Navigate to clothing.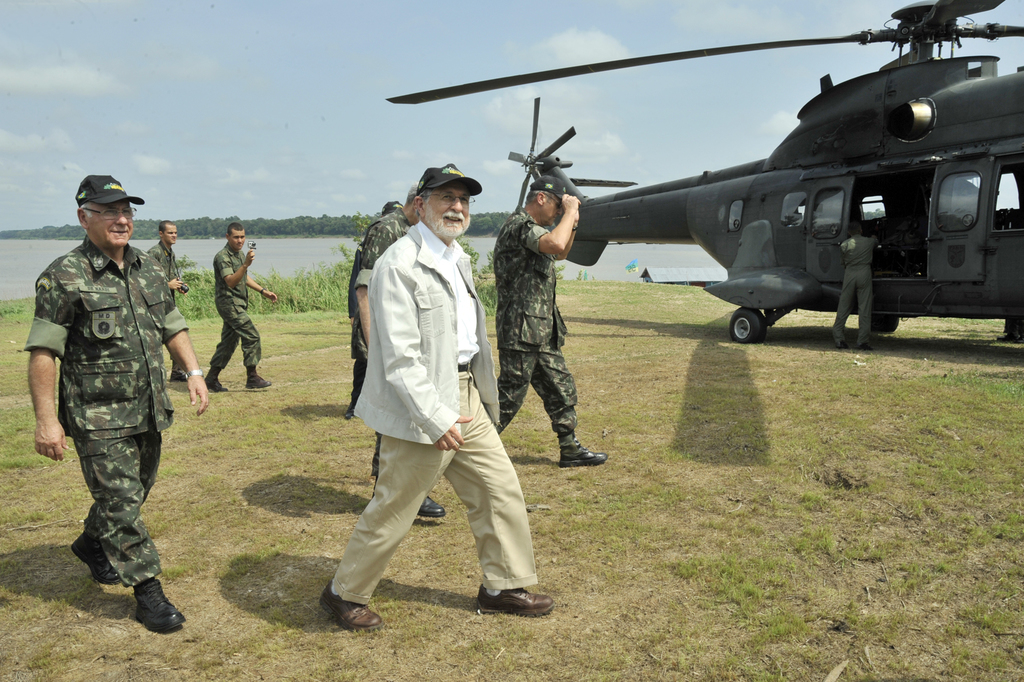
Navigation target: {"x1": 831, "y1": 233, "x2": 886, "y2": 349}.
